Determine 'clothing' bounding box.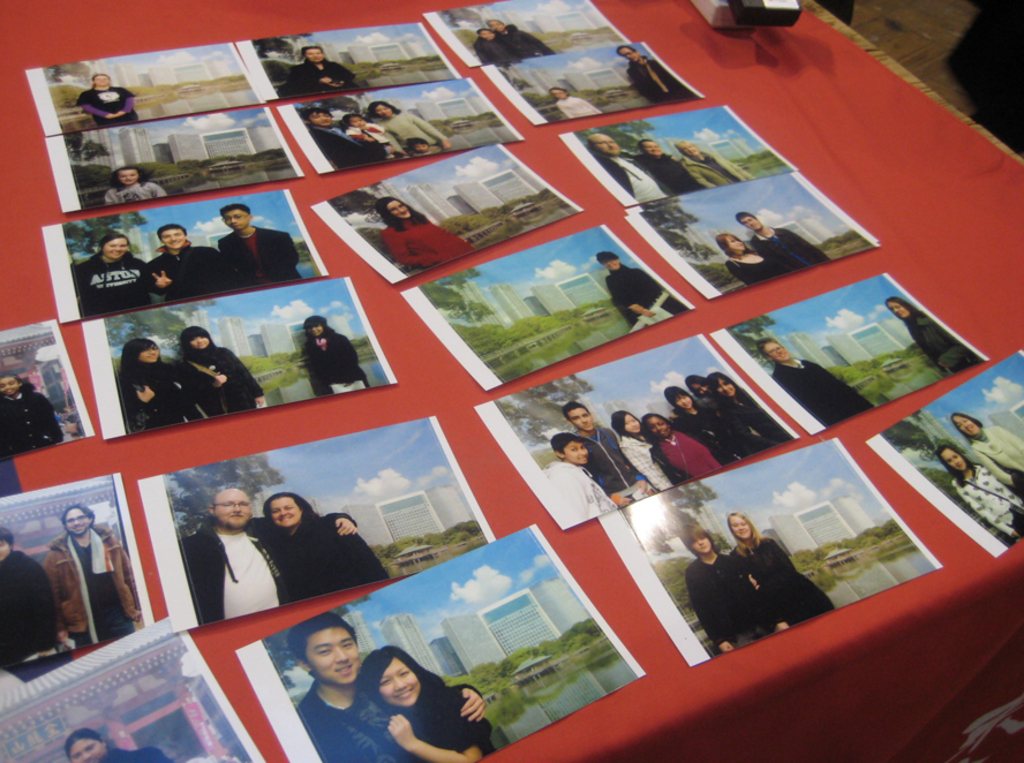
Determined: [x1=771, y1=358, x2=876, y2=428].
